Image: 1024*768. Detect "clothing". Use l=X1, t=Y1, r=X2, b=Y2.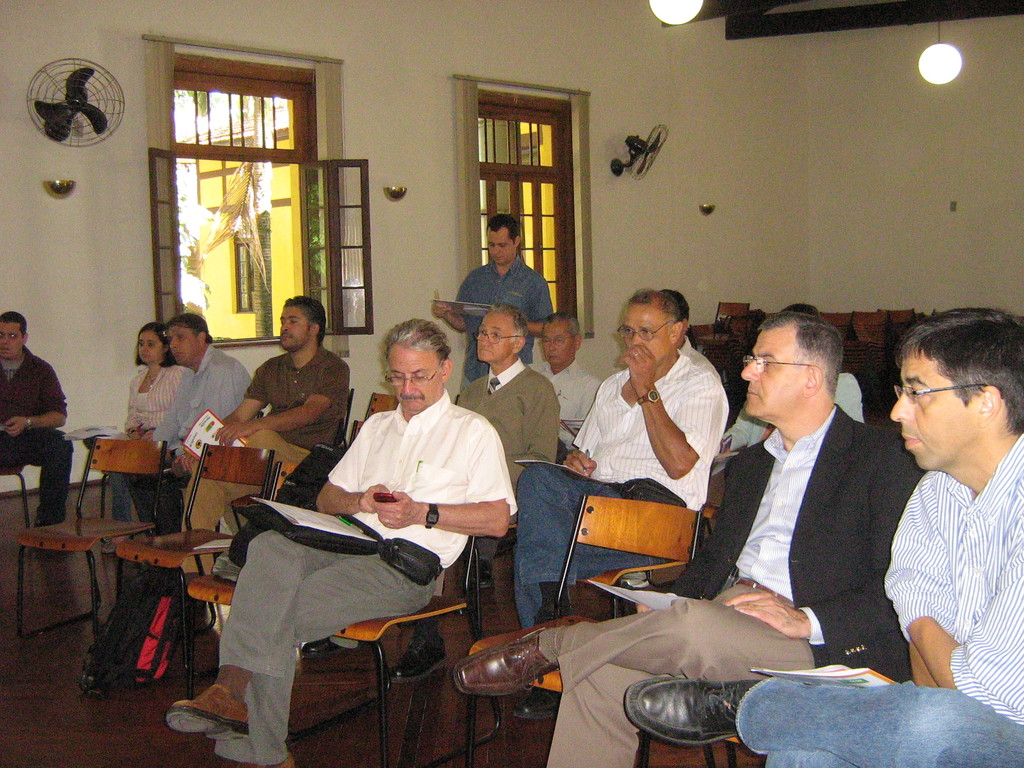
l=456, t=258, r=554, b=394.
